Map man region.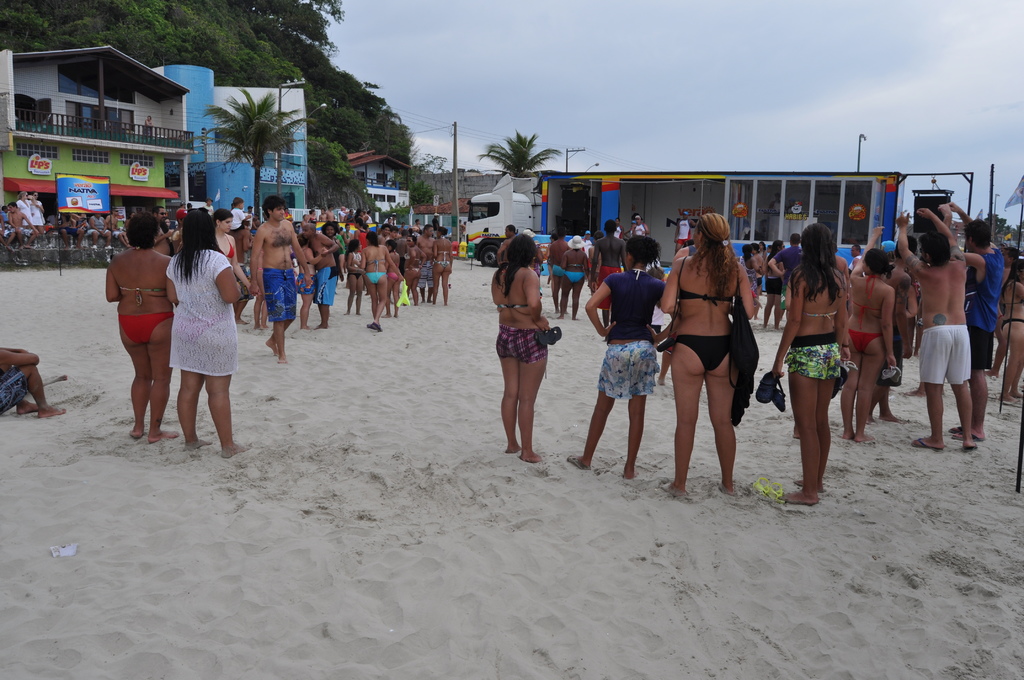
Mapped to region(250, 193, 308, 366).
